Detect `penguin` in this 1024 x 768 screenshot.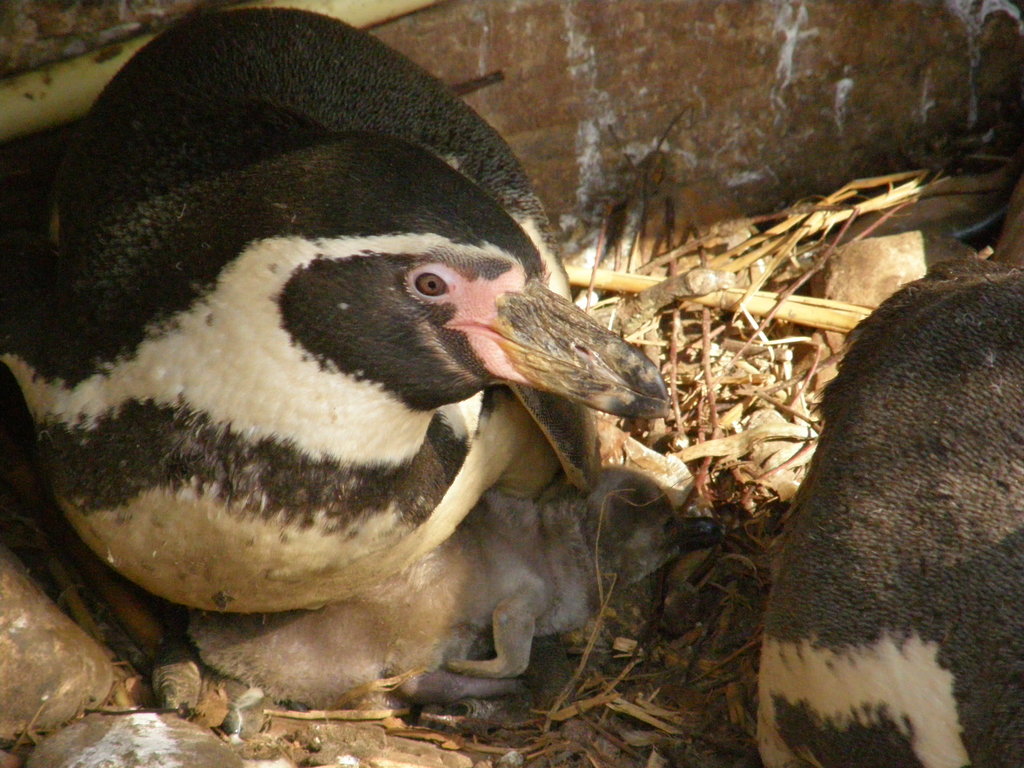
Detection: 0 8 671 680.
